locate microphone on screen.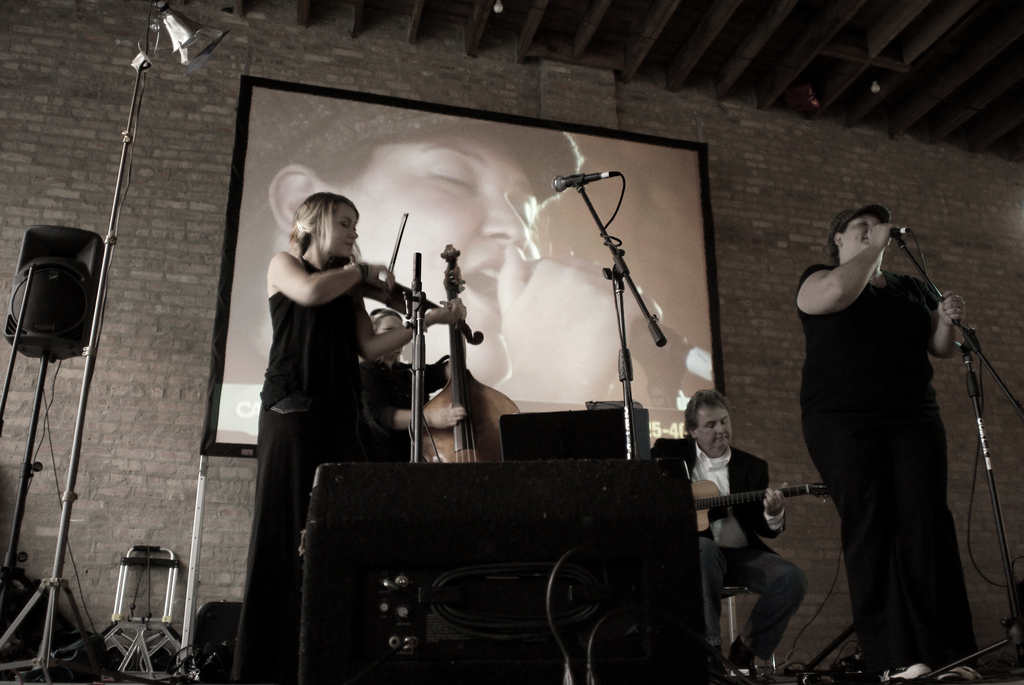
On screen at {"x1": 550, "y1": 167, "x2": 618, "y2": 191}.
